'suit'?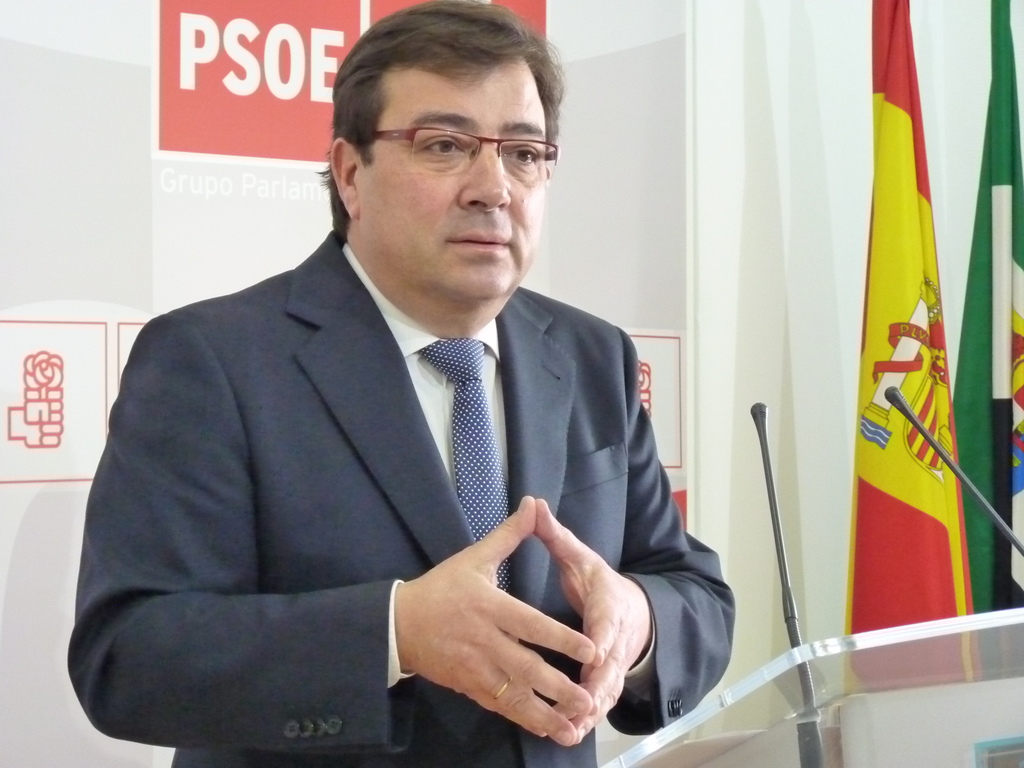
l=65, t=232, r=792, b=767
